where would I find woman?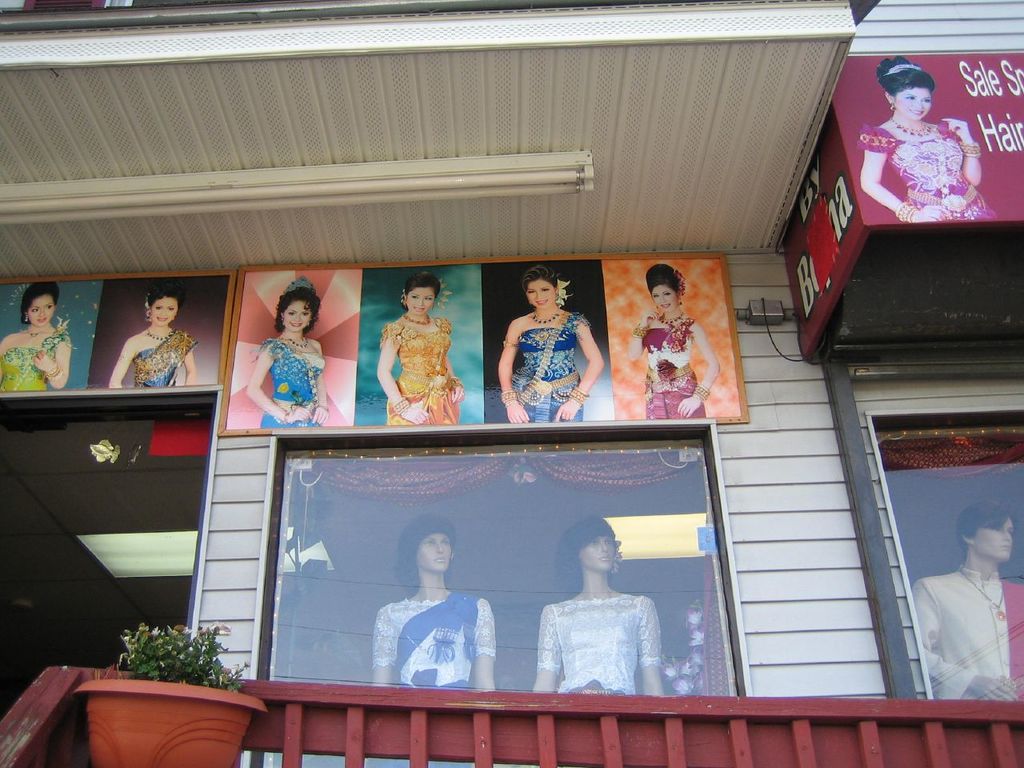
At [245, 276, 350, 434].
